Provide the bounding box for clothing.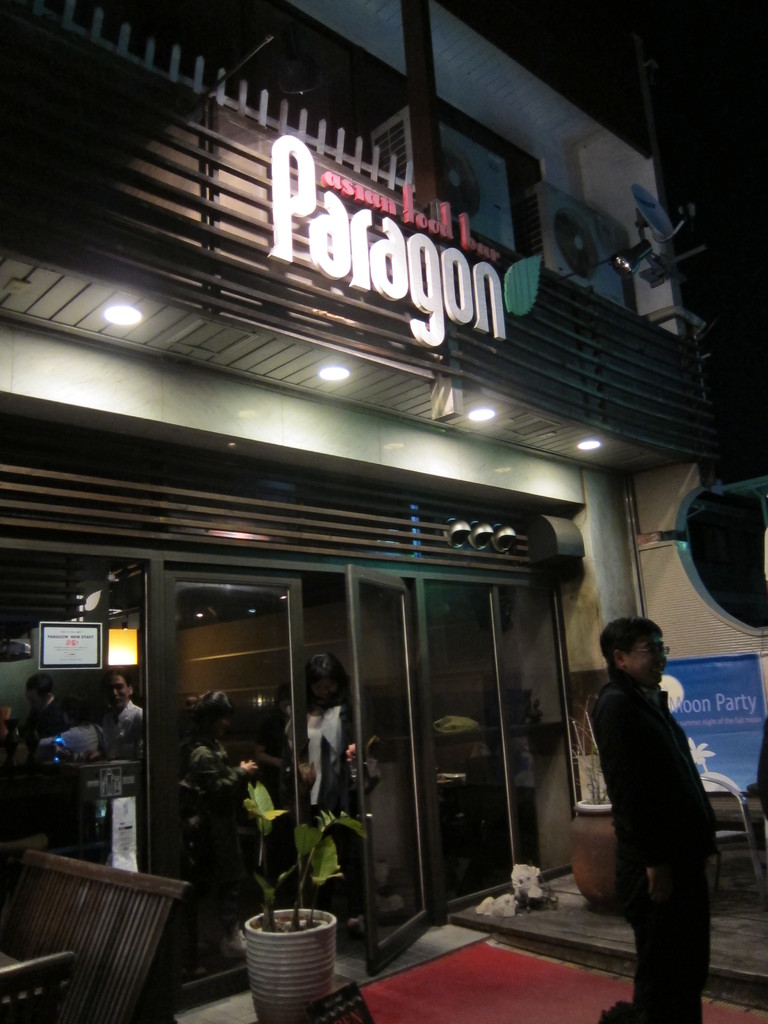
<box>61,715,100,755</box>.
